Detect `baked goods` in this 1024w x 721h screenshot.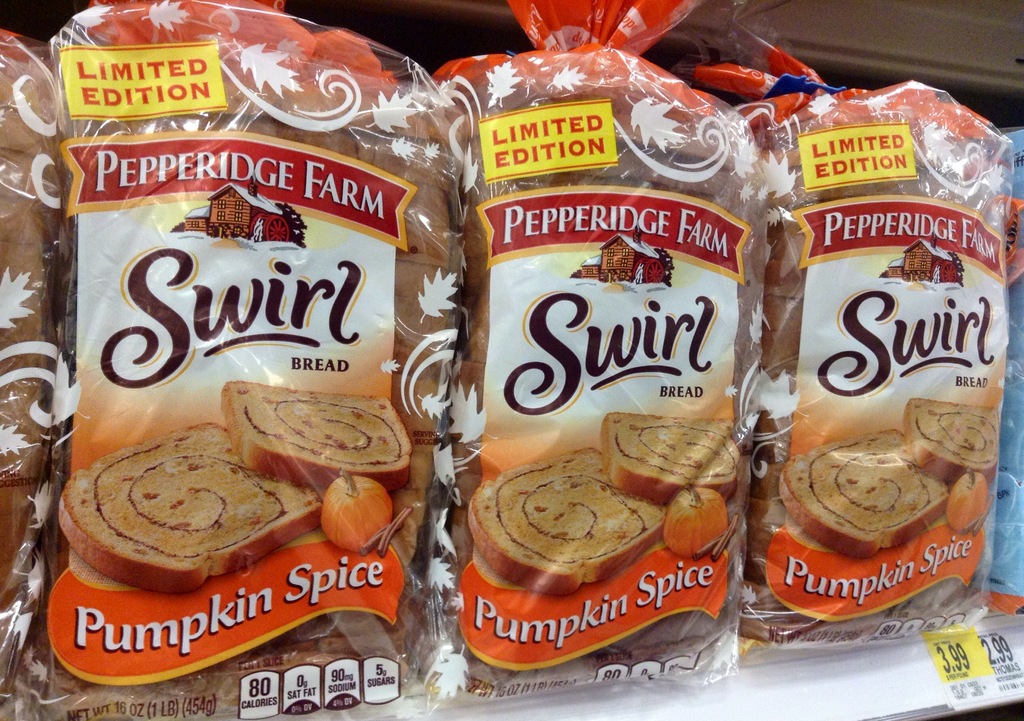
Detection: BBox(773, 427, 952, 560).
